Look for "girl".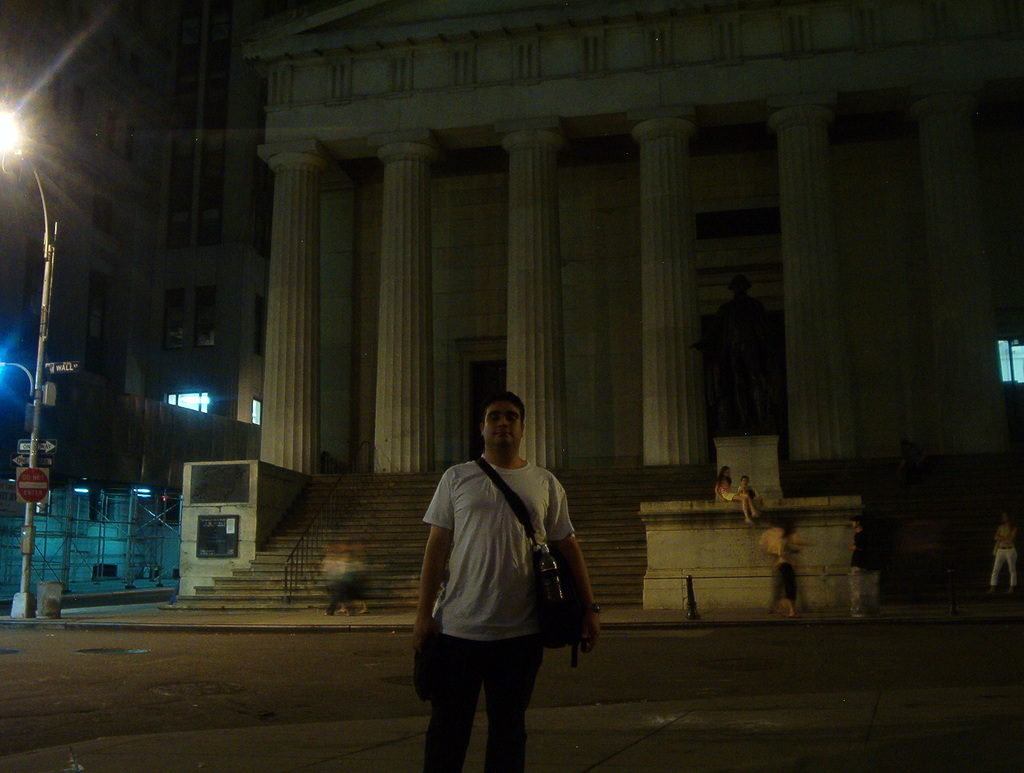
Found: region(711, 464, 760, 526).
